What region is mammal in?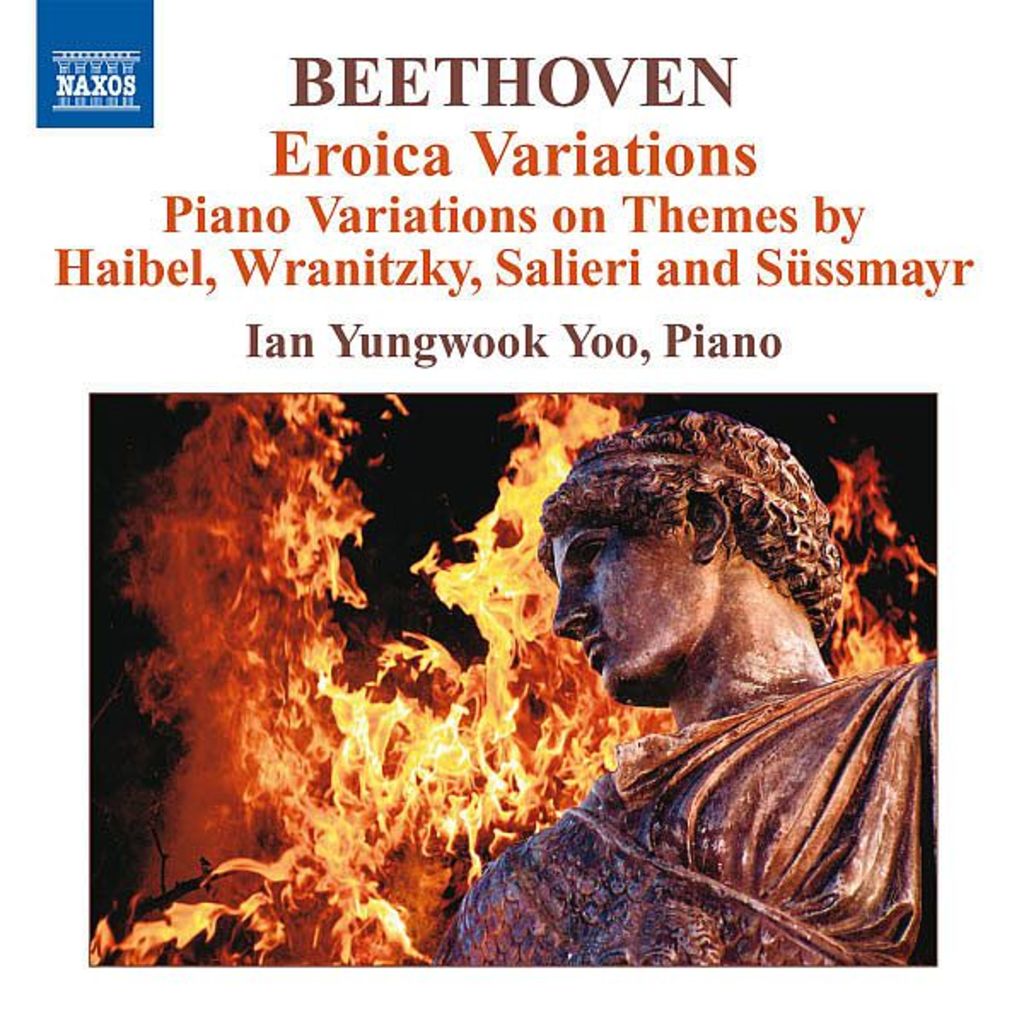
bbox(456, 423, 940, 920).
